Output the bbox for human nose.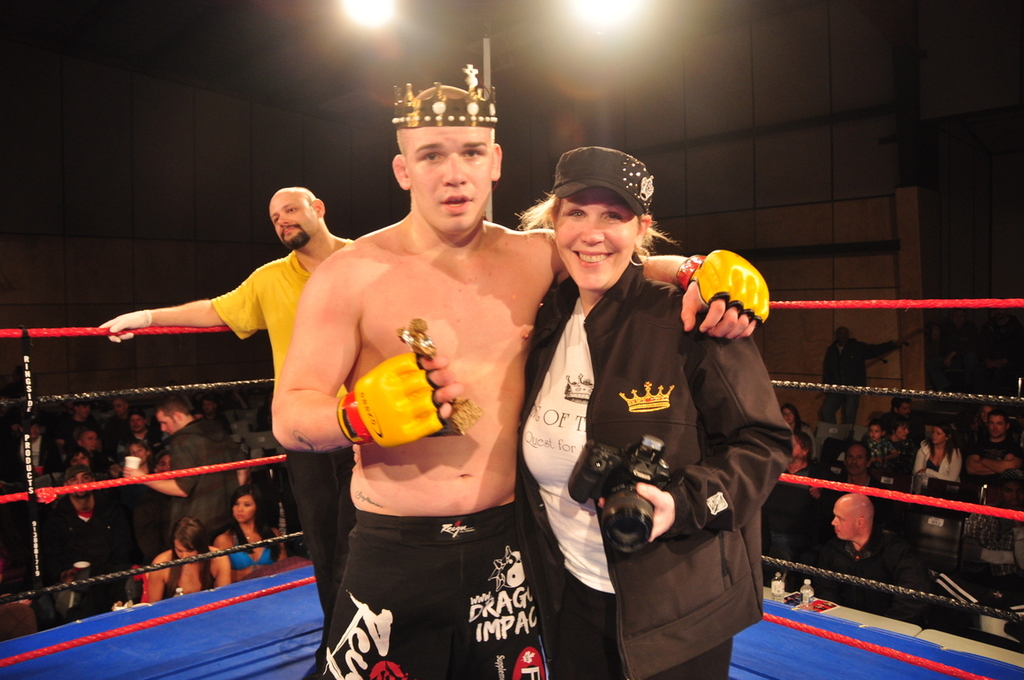
select_region(830, 514, 839, 526).
